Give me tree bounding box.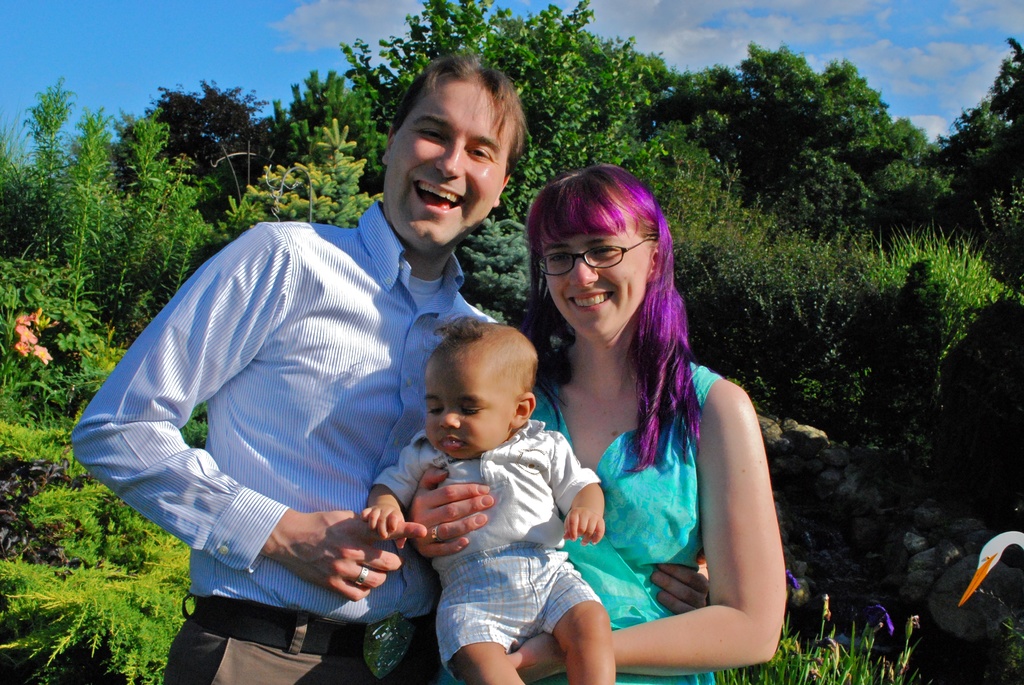
<box>940,37,1023,279</box>.
